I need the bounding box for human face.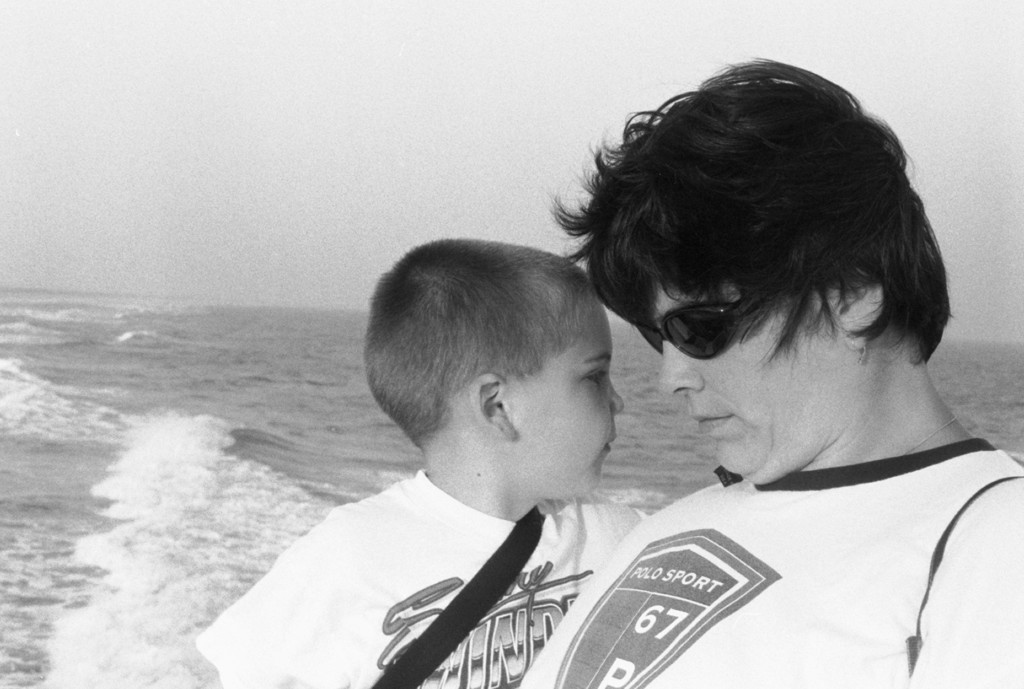
Here it is: 524,300,627,492.
